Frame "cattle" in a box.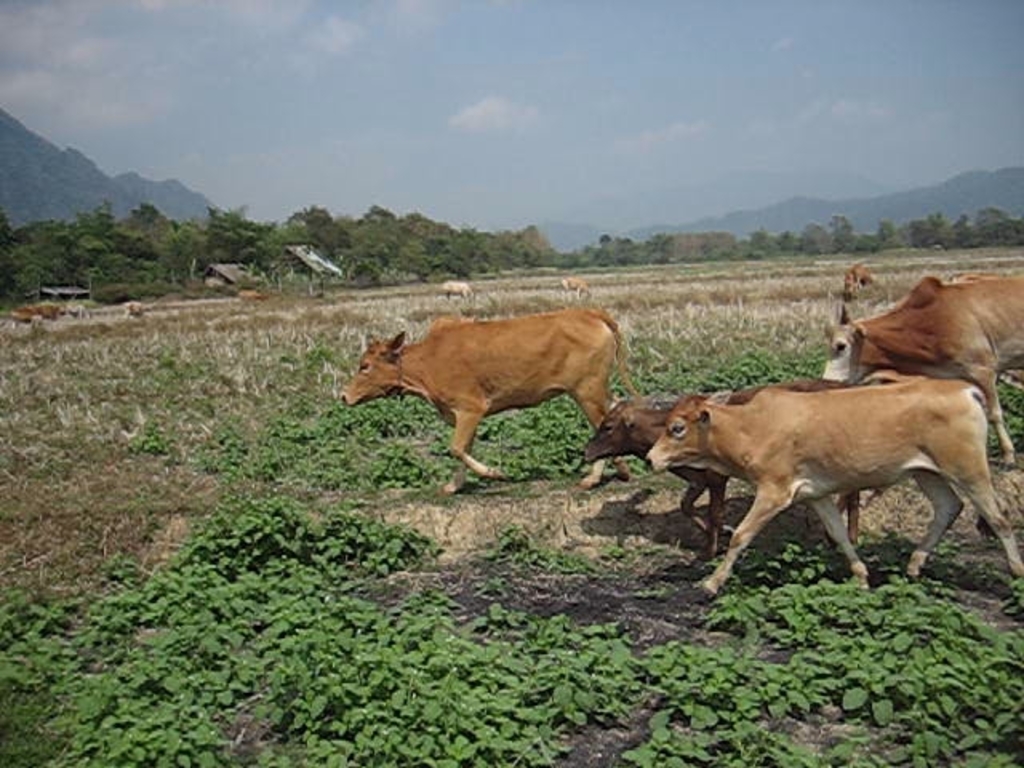
<region>581, 382, 856, 555</region>.
